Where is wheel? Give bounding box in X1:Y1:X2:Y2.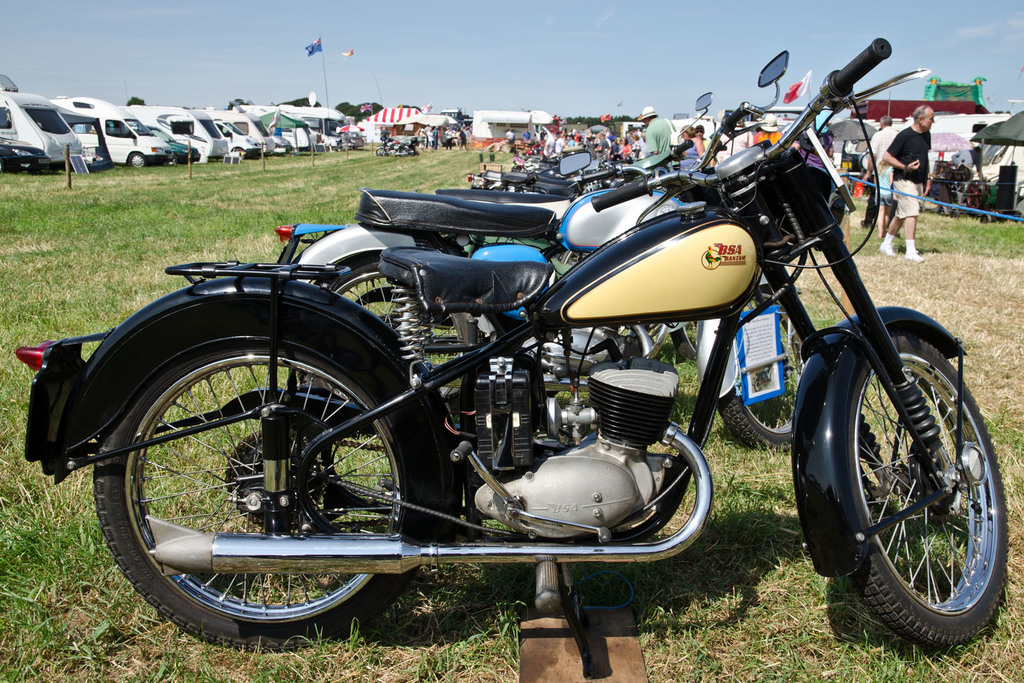
83:337:446:650.
